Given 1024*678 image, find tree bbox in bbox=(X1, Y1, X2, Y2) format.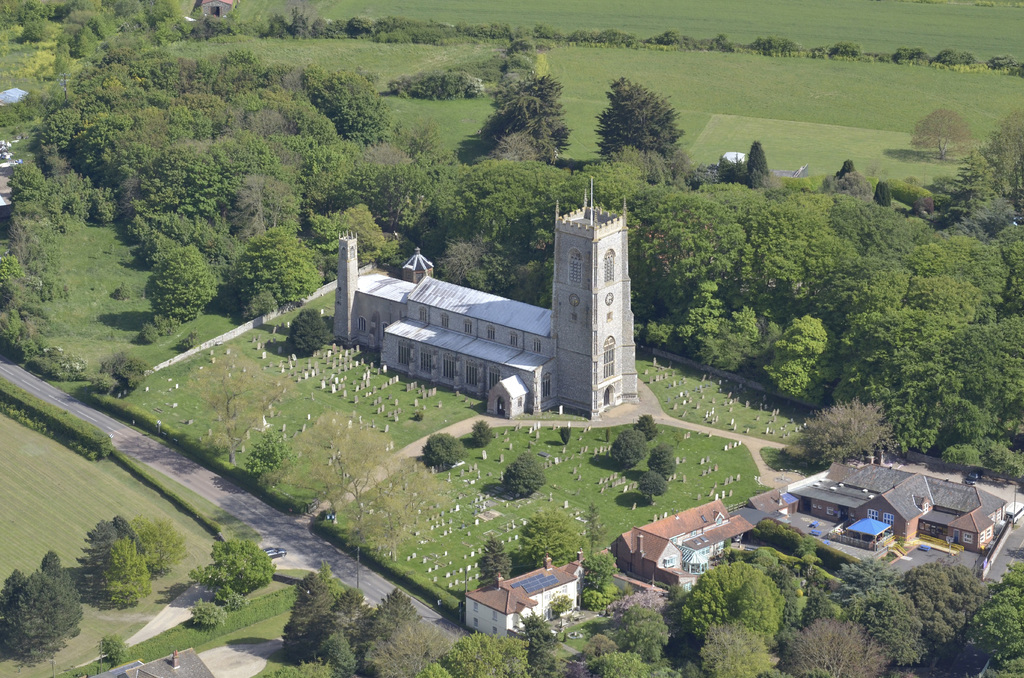
bbox=(284, 310, 339, 359).
